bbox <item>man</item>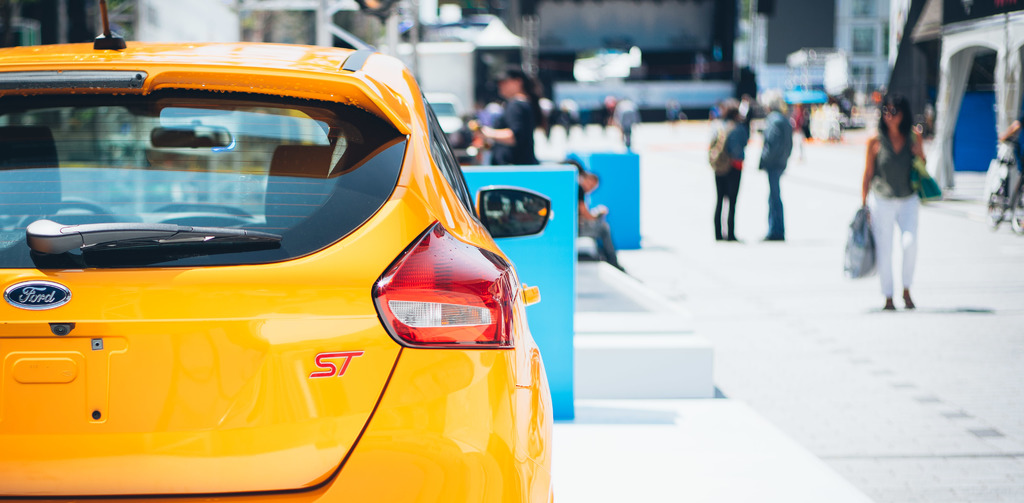
BBox(579, 172, 627, 272)
